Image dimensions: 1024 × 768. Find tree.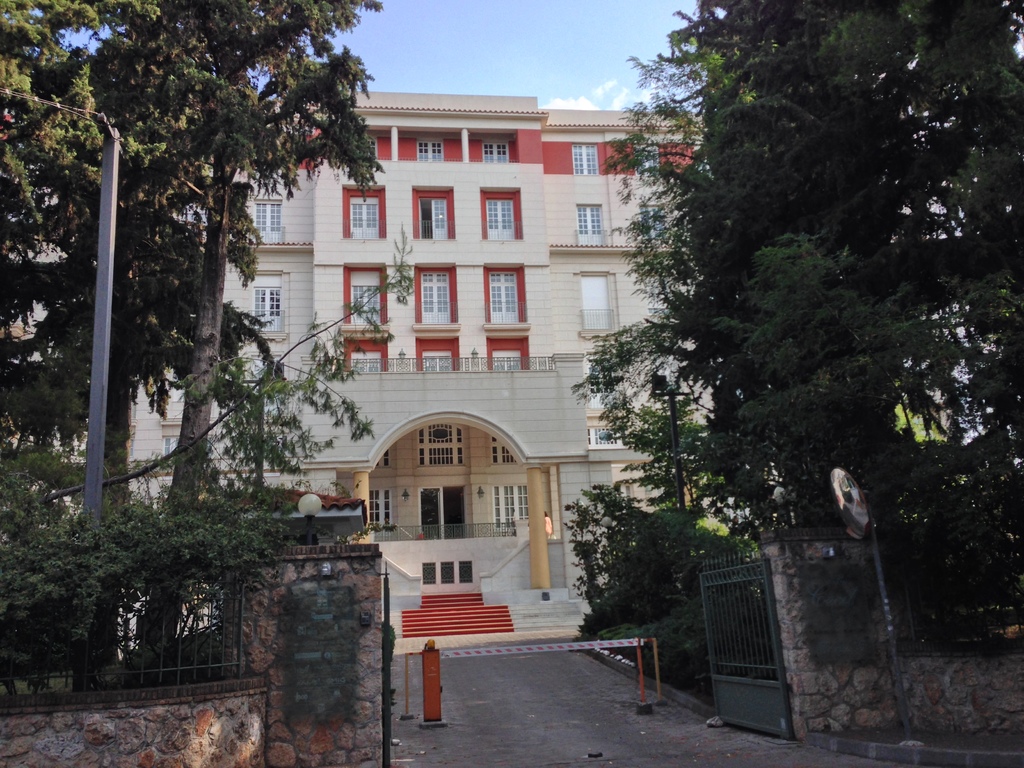
556, 377, 739, 686.
